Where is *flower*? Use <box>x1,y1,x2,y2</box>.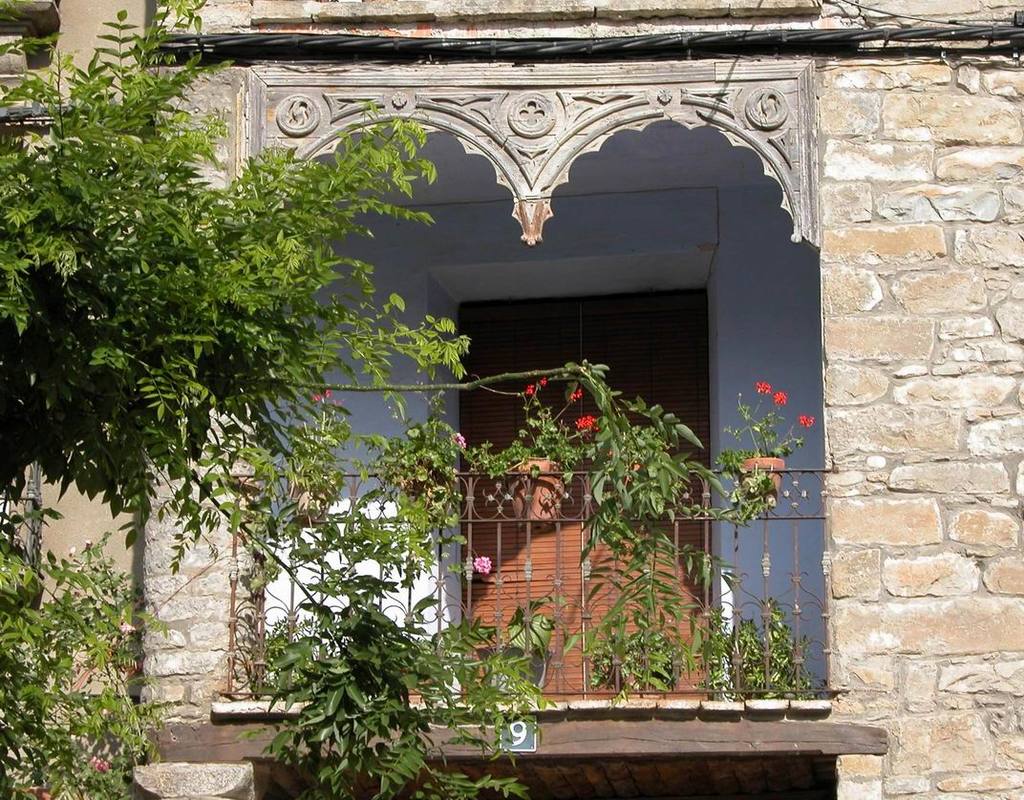
<box>472,554,492,569</box>.
